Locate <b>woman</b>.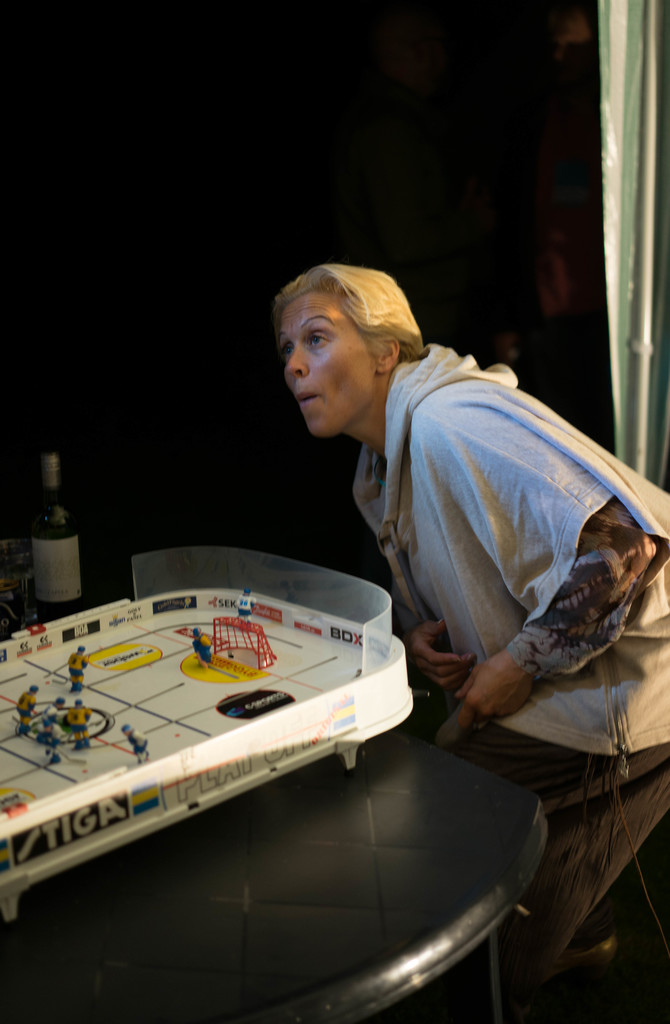
Bounding box: [271, 260, 669, 1023].
